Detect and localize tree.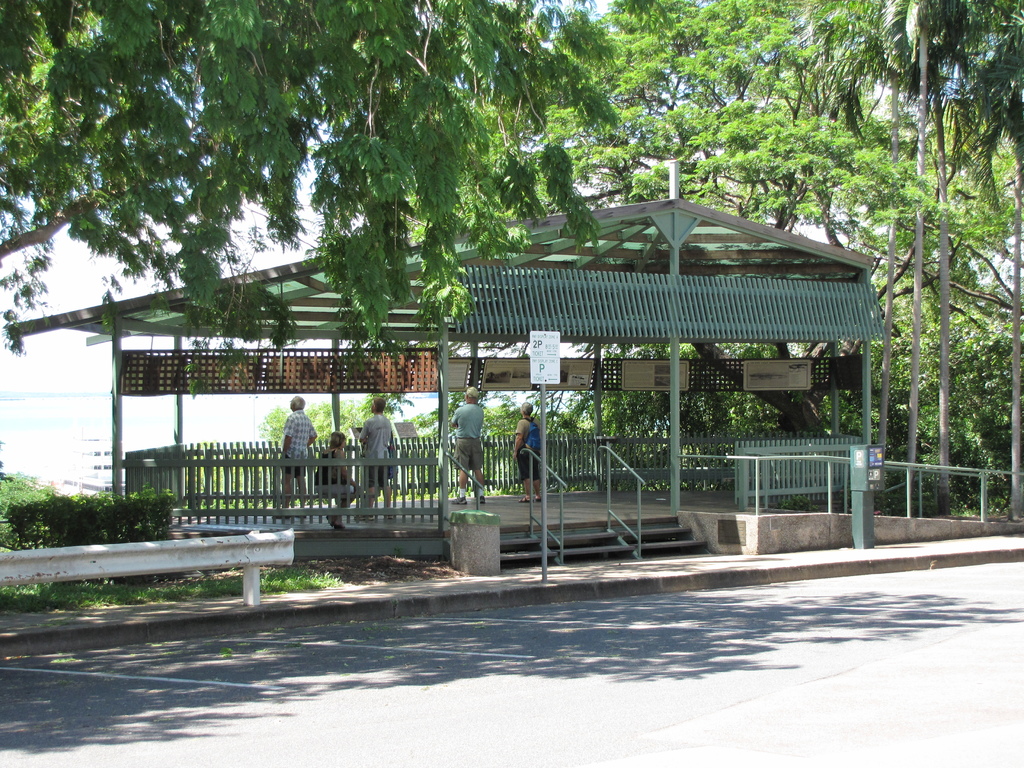
Localized at (844,40,1010,549).
